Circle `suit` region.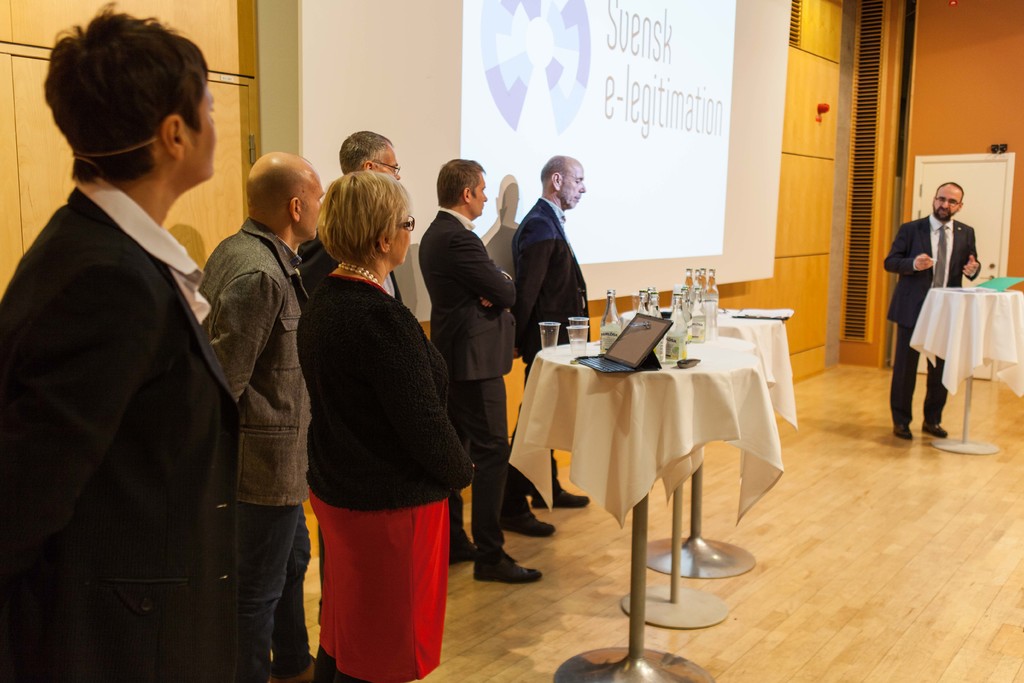
Region: 19 4 250 682.
